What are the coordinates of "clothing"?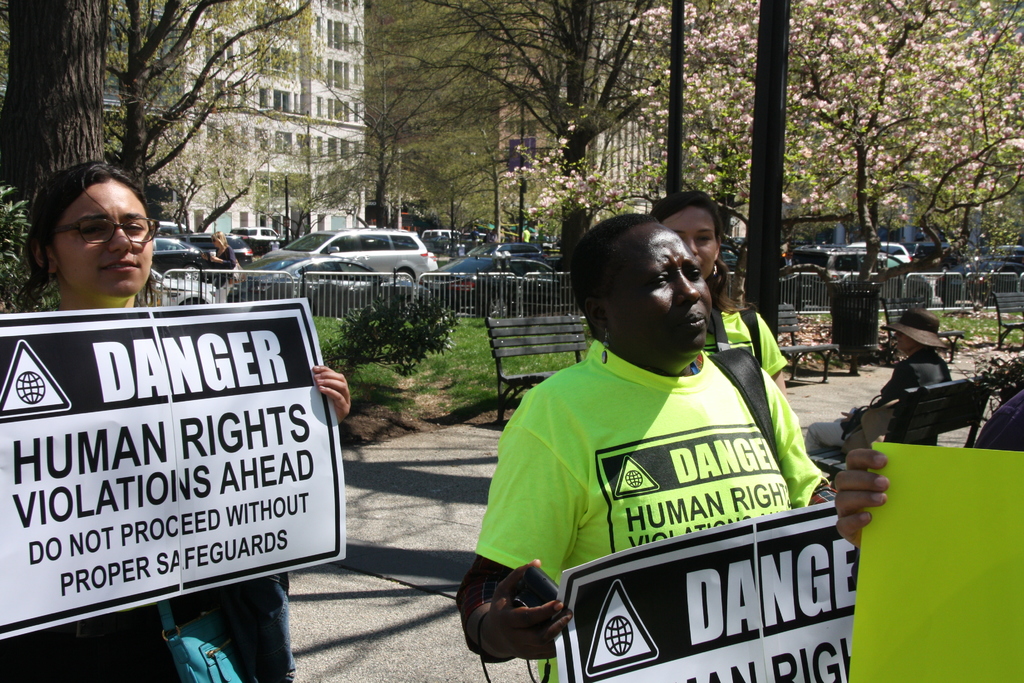
BBox(471, 338, 829, 682).
